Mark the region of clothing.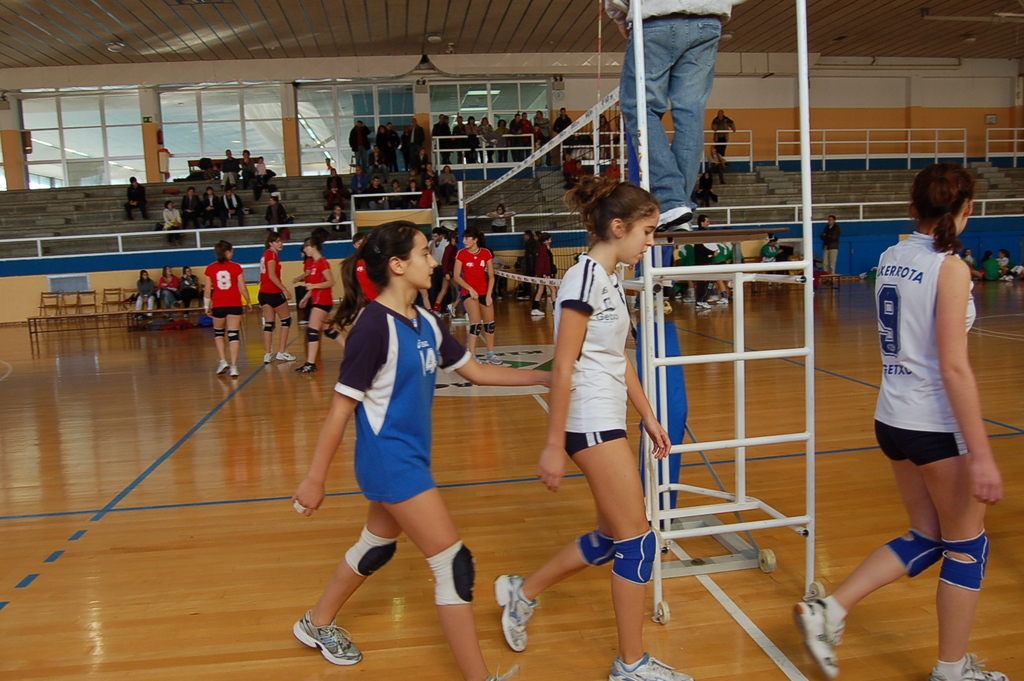
Region: BBox(181, 195, 198, 220).
